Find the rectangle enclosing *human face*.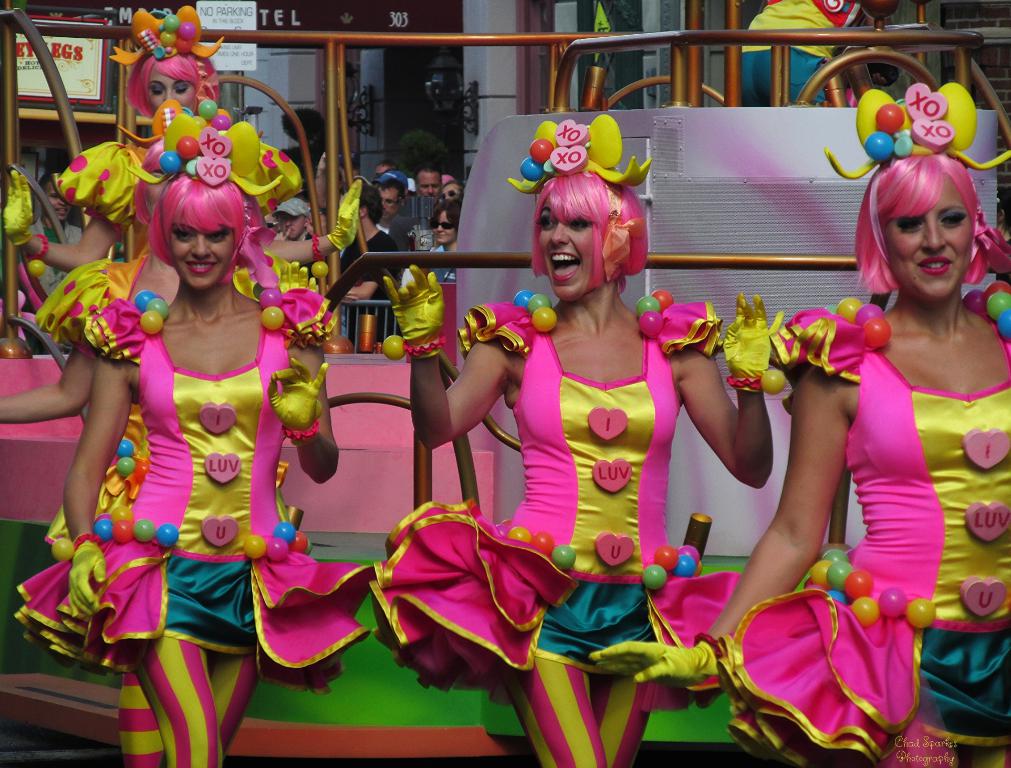
x1=380 y1=188 x2=396 y2=216.
